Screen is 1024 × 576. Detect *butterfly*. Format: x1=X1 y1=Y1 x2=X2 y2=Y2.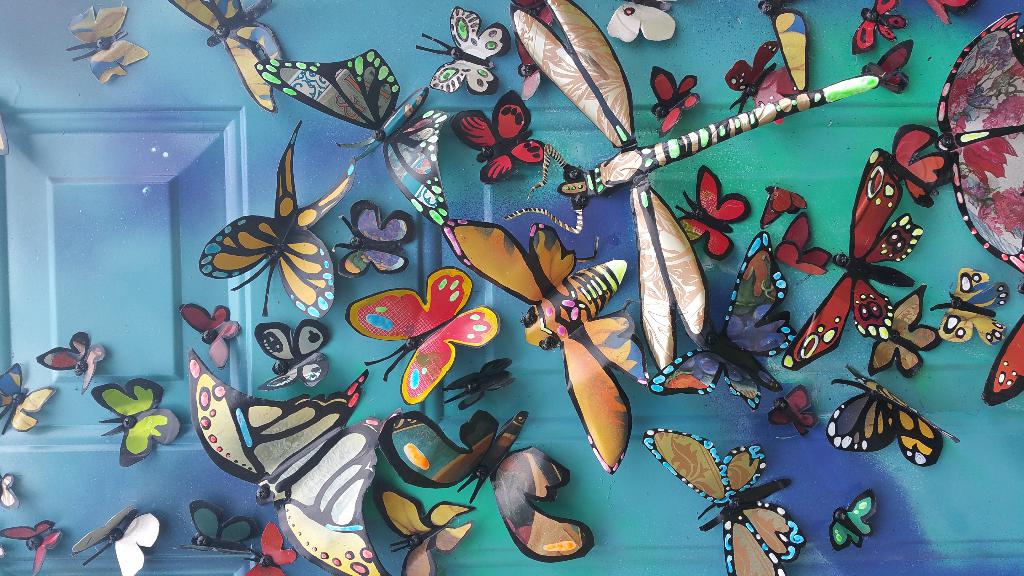
x1=172 y1=0 x2=283 y2=112.
